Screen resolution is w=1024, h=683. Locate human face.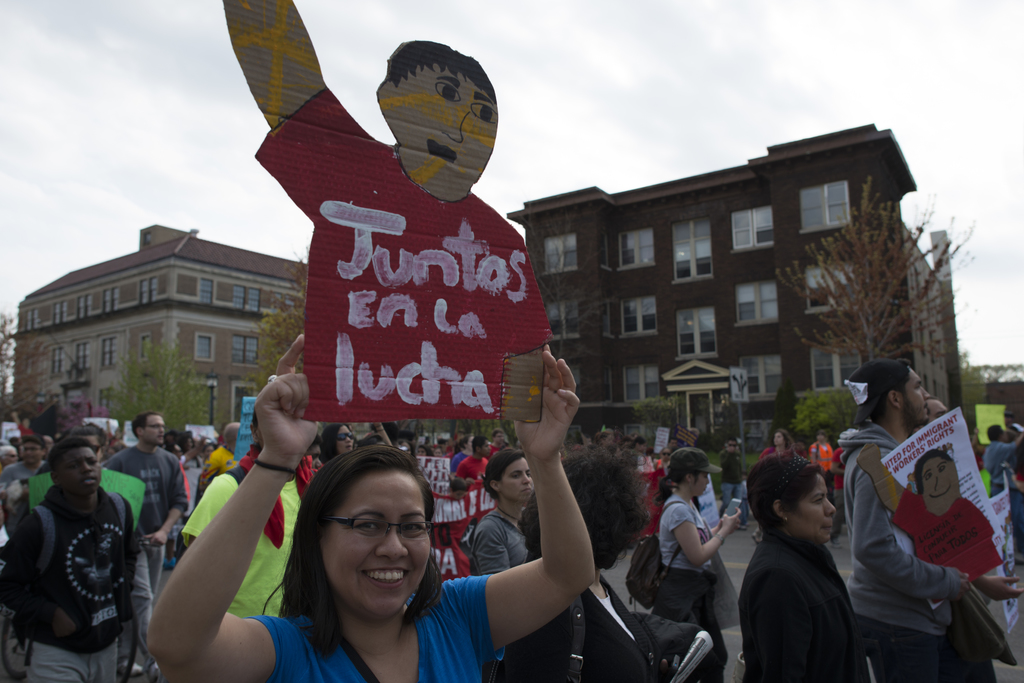
select_region(772, 432, 787, 447).
